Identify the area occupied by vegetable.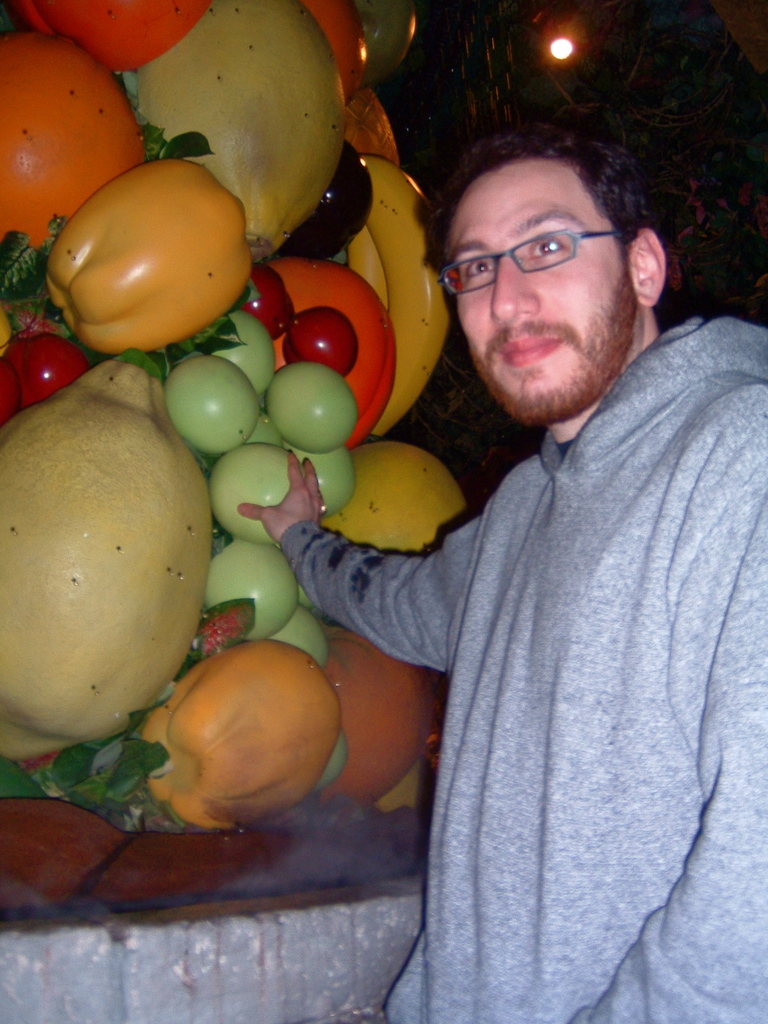
Area: x1=266, y1=609, x2=343, y2=668.
